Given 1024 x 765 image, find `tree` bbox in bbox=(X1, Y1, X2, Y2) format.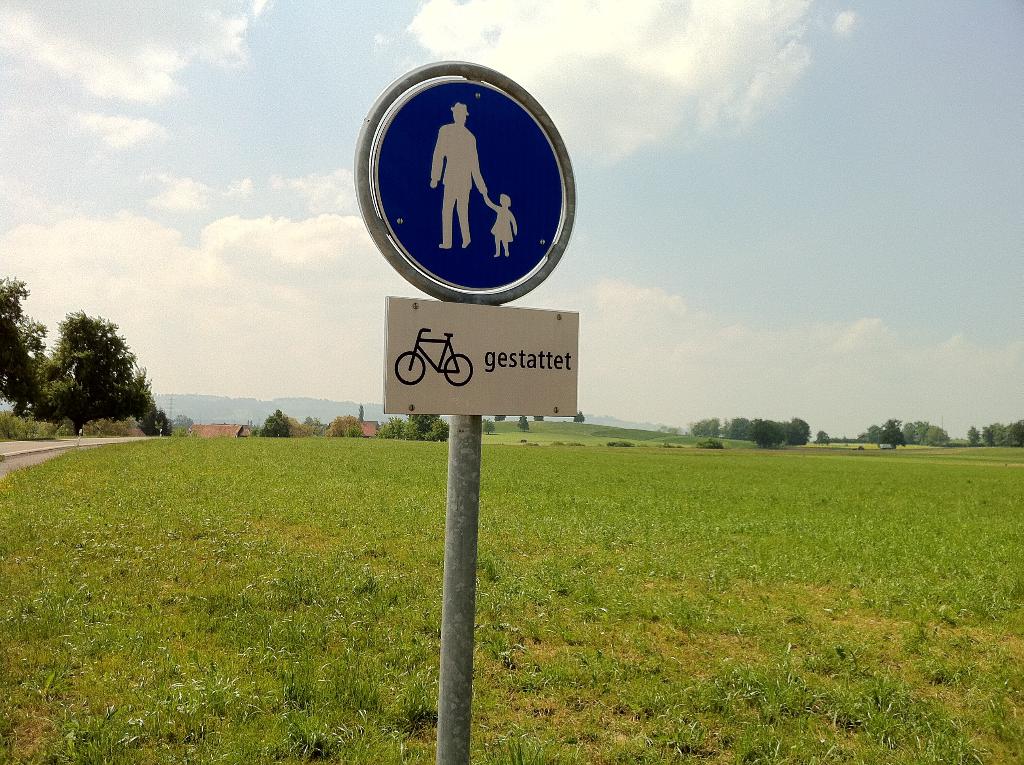
bbox=(819, 428, 833, 451).
